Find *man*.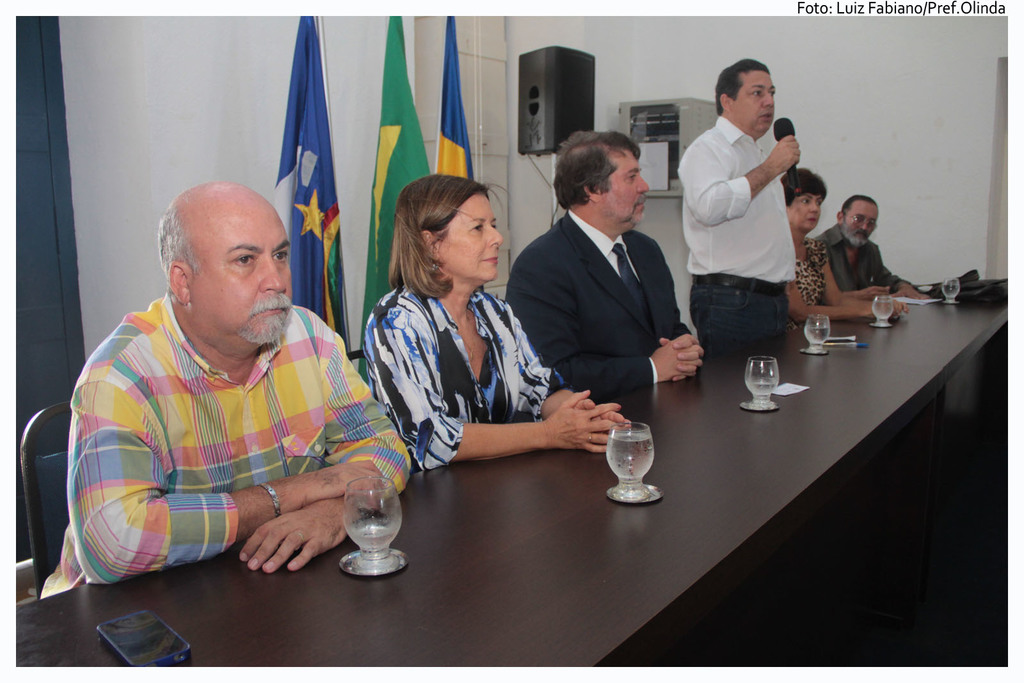
504,130,707,389.
